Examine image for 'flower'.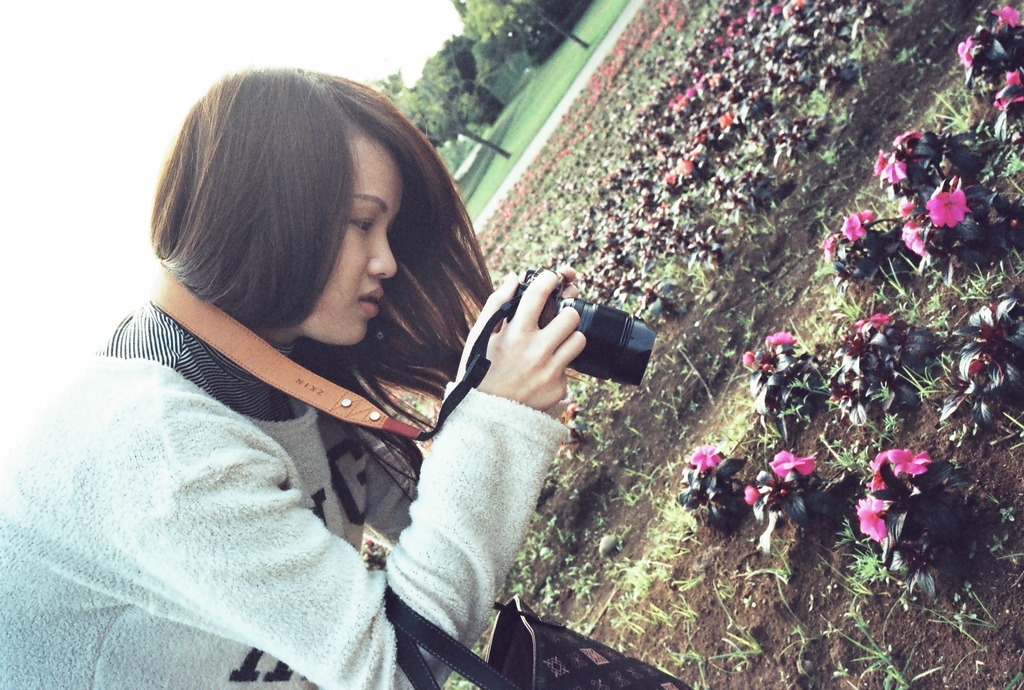
Examination result: <box>766,325,799,344</box>.
